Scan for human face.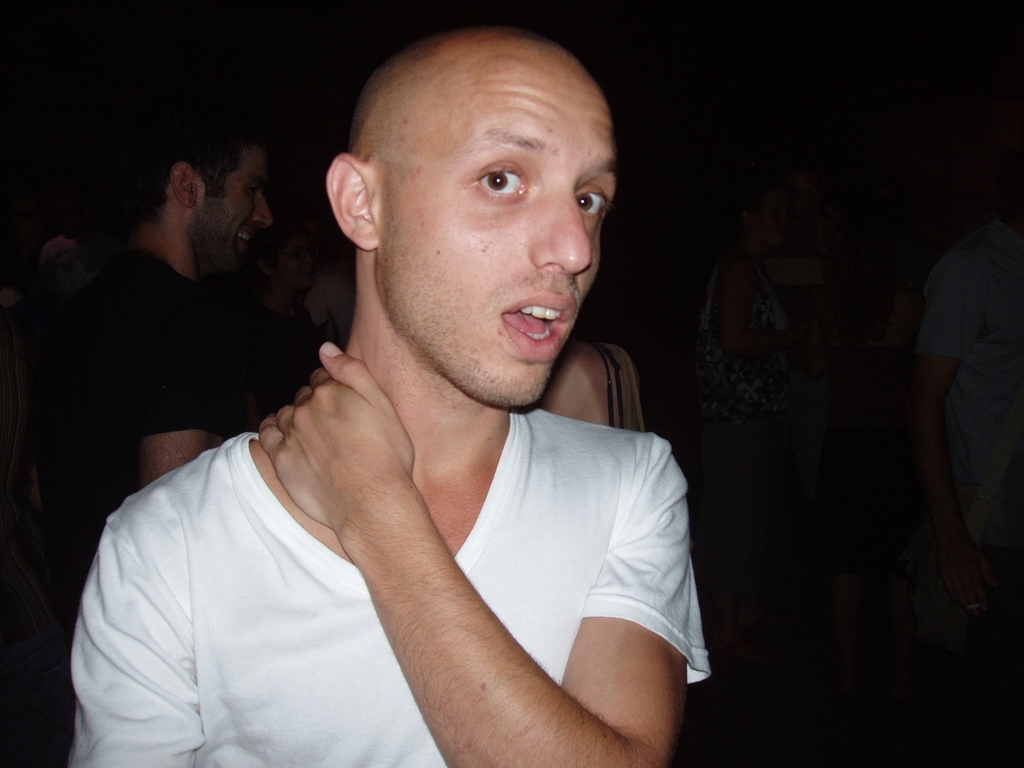
Scan result: (387,70,622,410).
